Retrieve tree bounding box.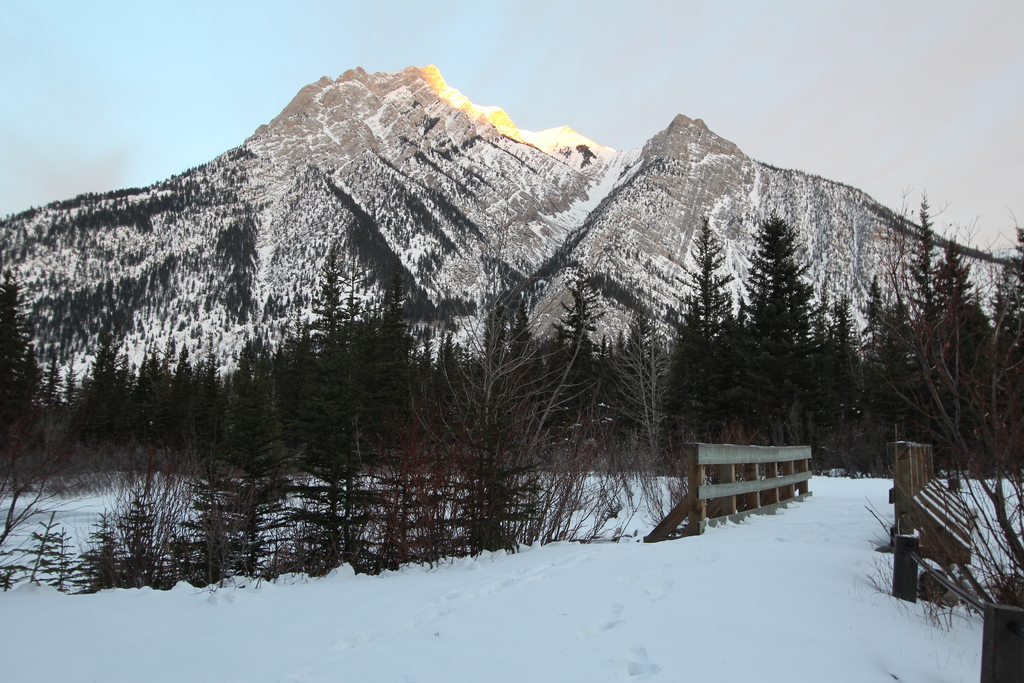
Bounding box: box(292, 263, 359, 558).
